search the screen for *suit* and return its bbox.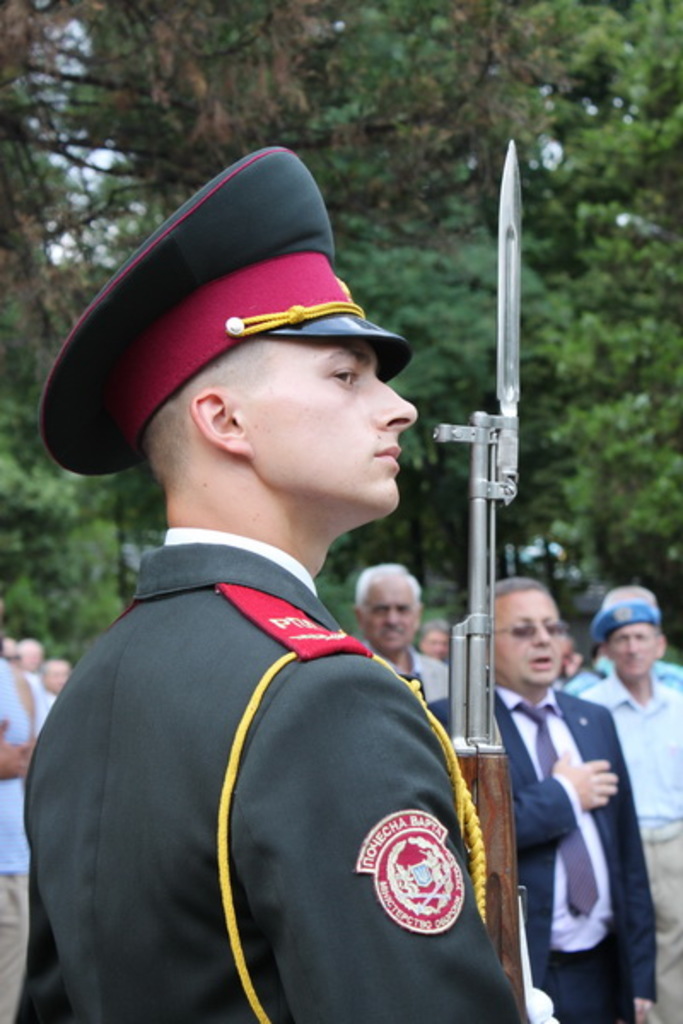
Found: pyautogui.locateOnScreen(9, 522, 538, 1022).
